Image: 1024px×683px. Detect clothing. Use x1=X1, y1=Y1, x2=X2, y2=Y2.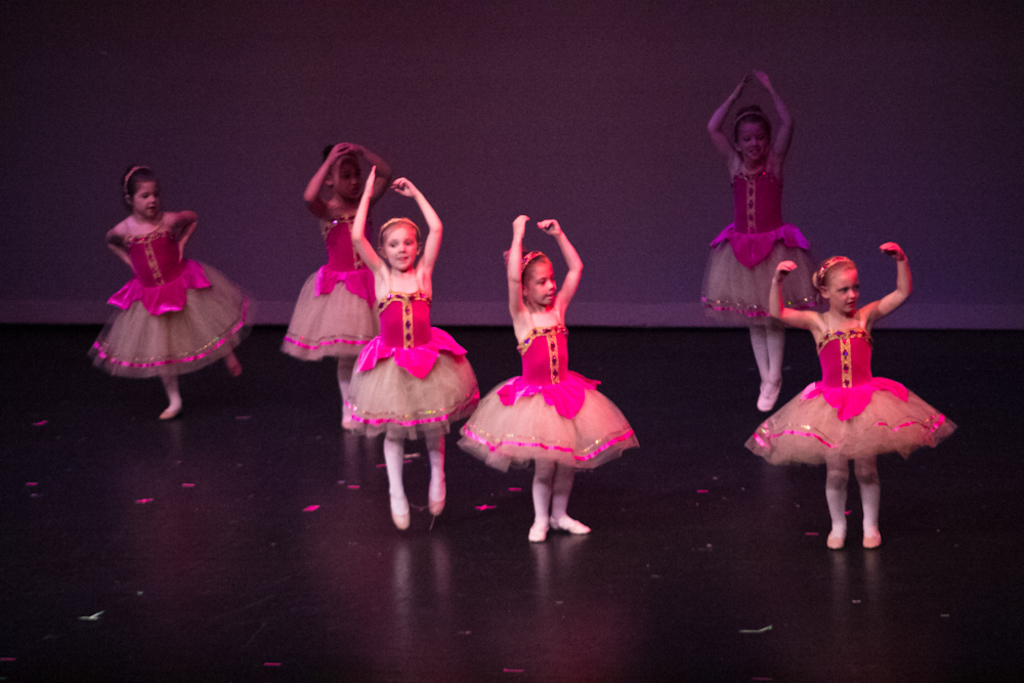
x1=742, y1=304, x2=954, y2=463.
